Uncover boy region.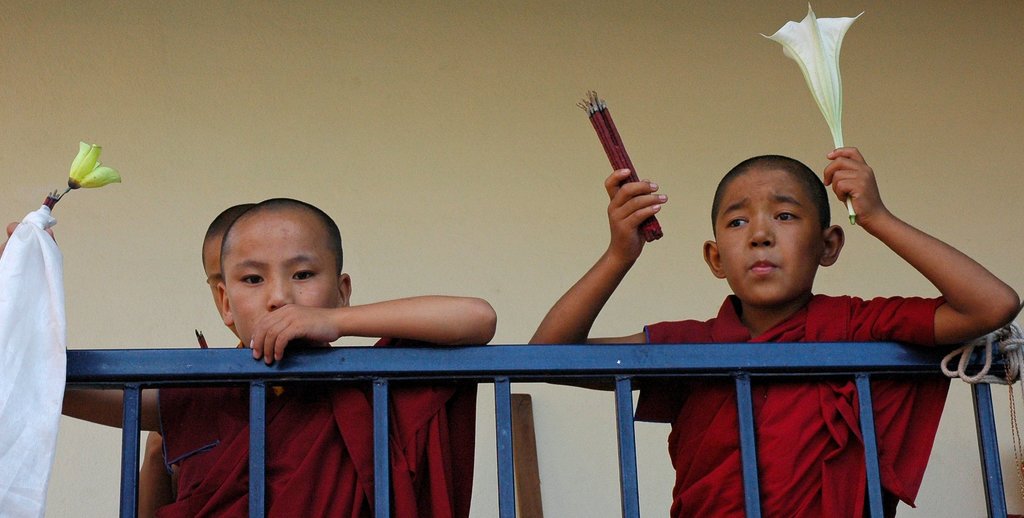
Uncovered: <bbox>135, 200, 260, 517</bbox>.
